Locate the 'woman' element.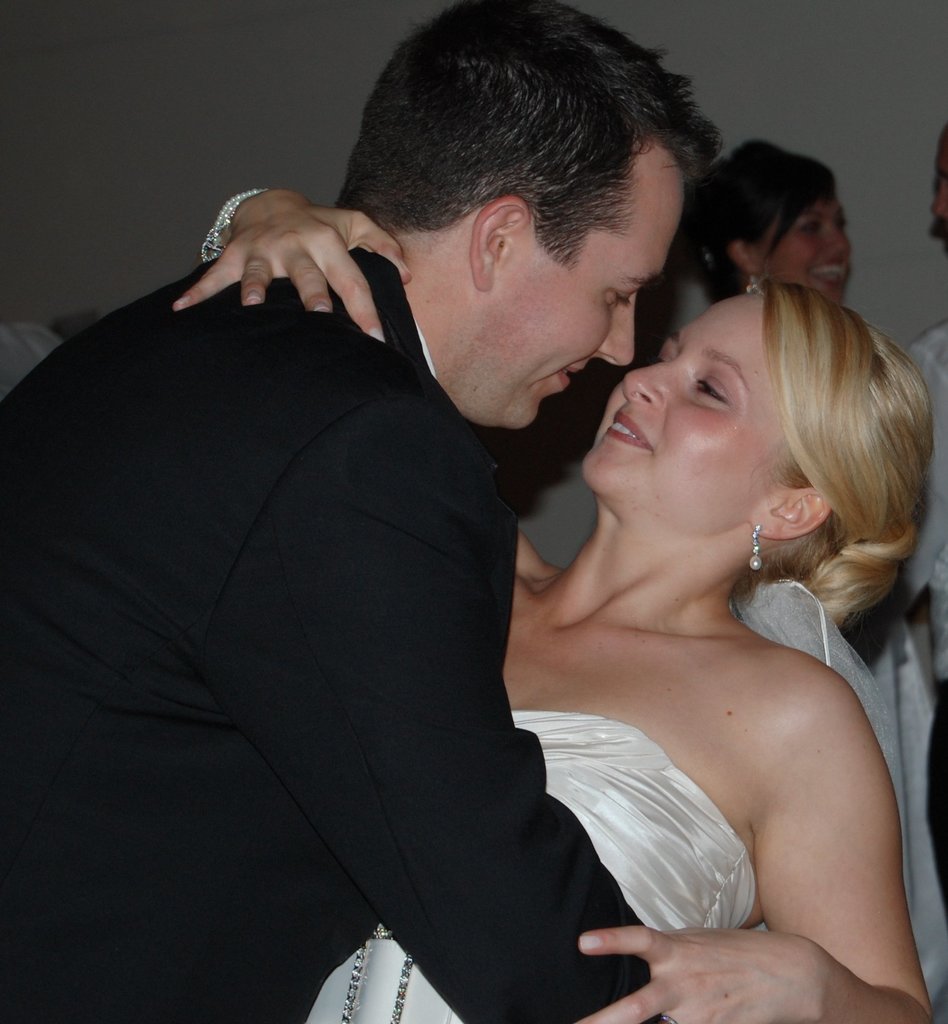
Element bbox: region(678, 140, 947, 1023).
